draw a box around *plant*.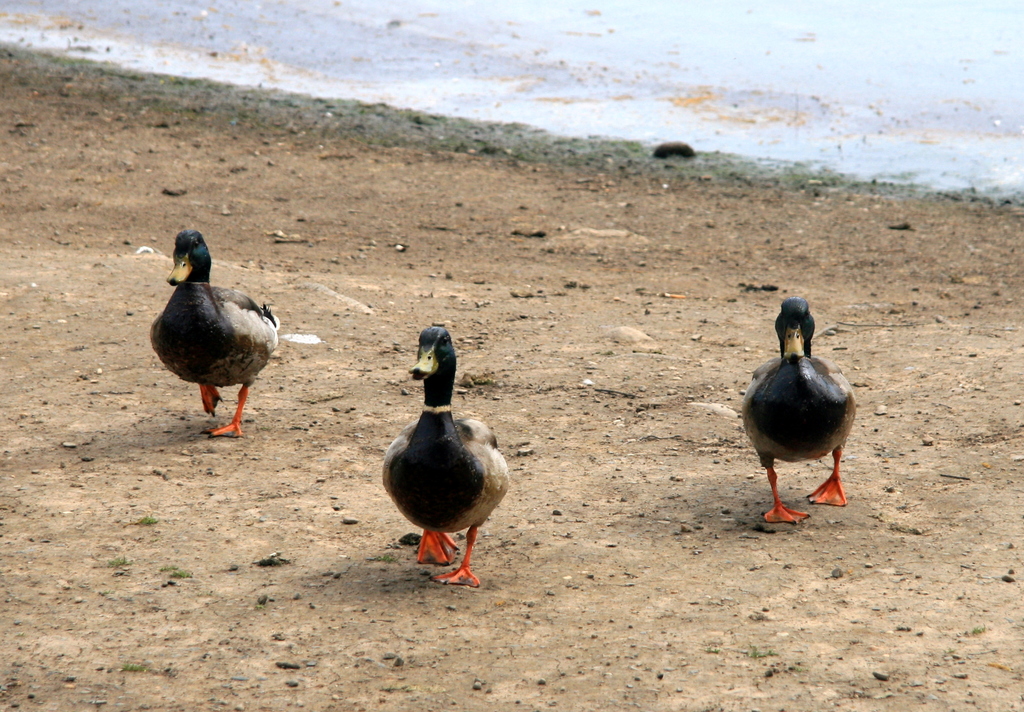
BBox(95, 549, 132, 568).
